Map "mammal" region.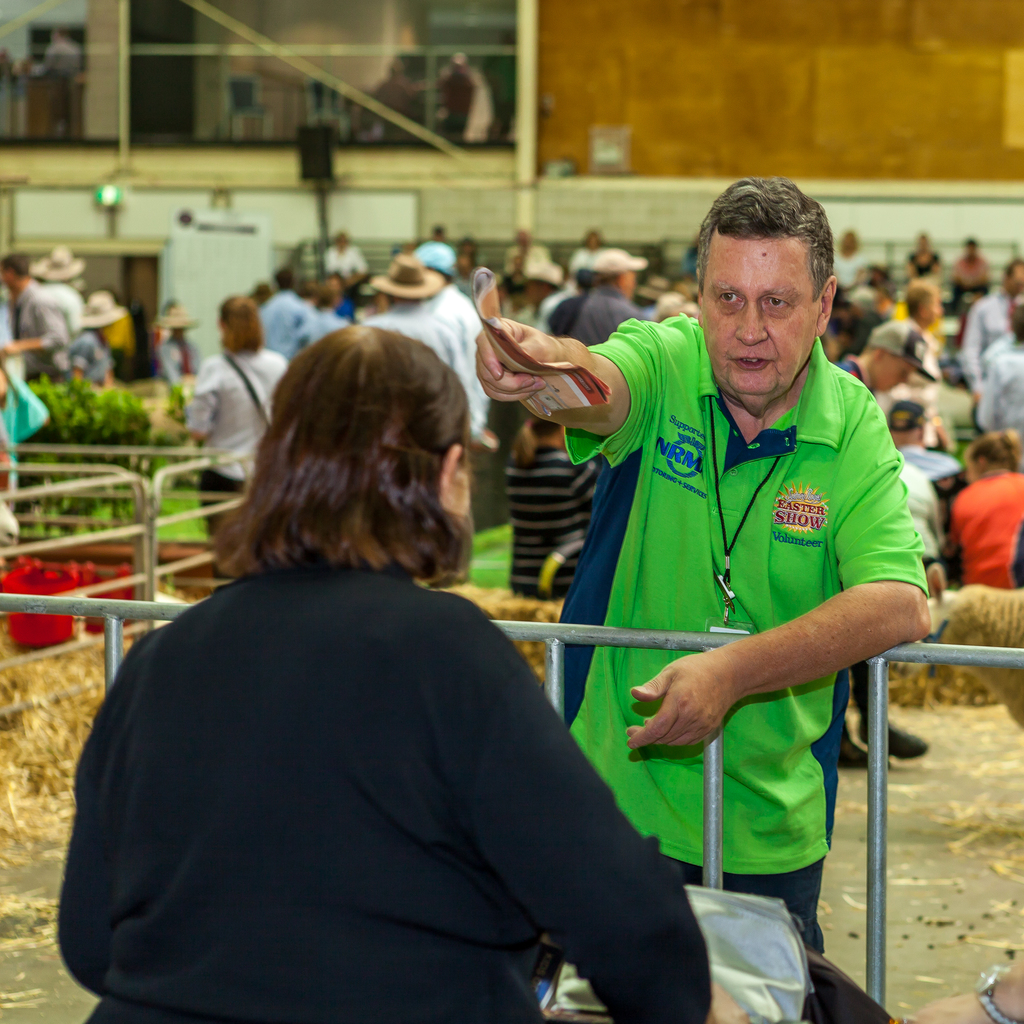
Mapped to crop(0, 356, 11, 406).
